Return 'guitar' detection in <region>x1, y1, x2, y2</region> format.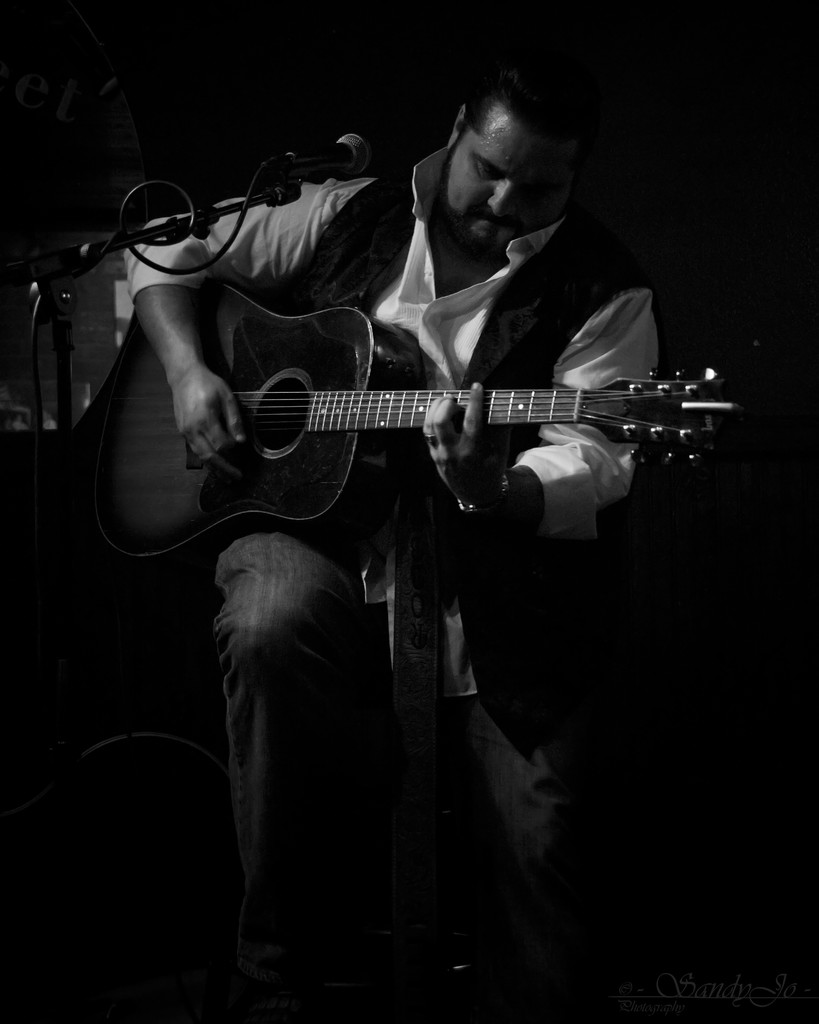
<region>69, 273, 774, 543</region>.
